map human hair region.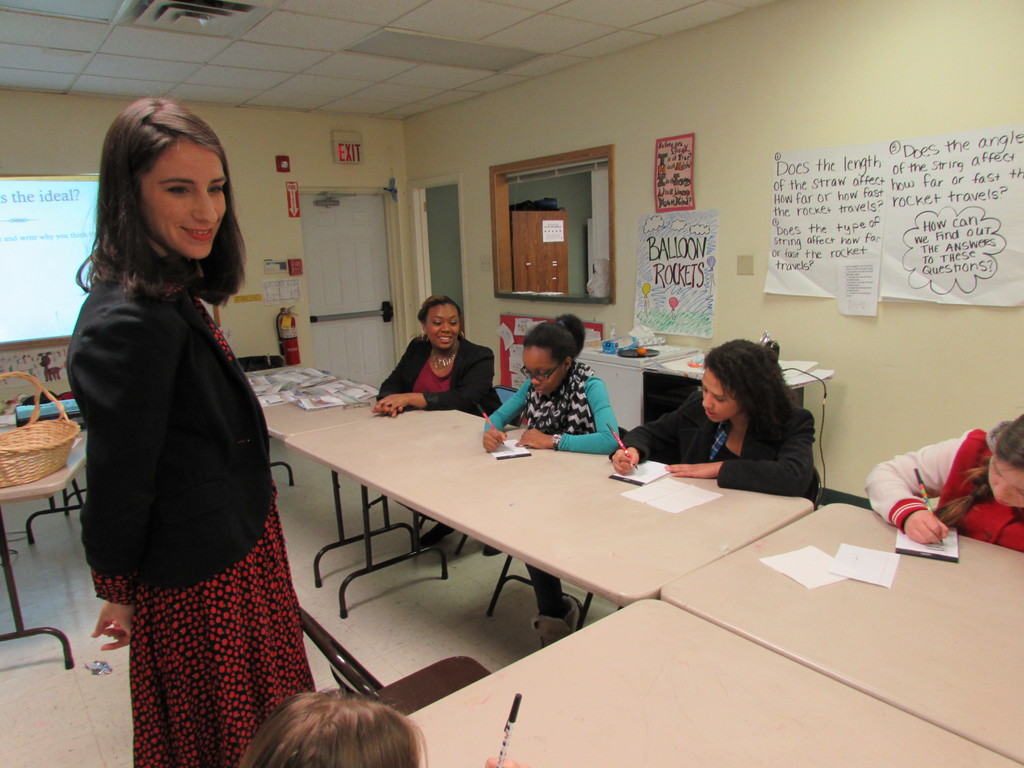
Mapped to [left=89, top=102, right=234, bottom=318].
